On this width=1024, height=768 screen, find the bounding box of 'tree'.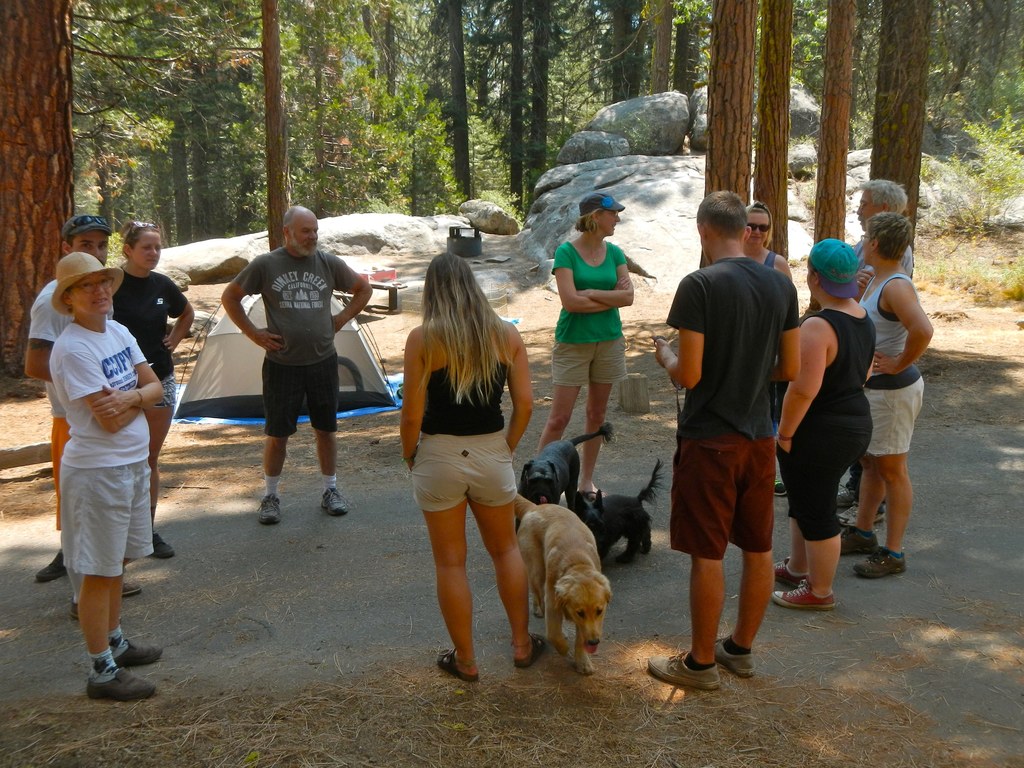
Bounding box: [692, 0, 801, 267].
